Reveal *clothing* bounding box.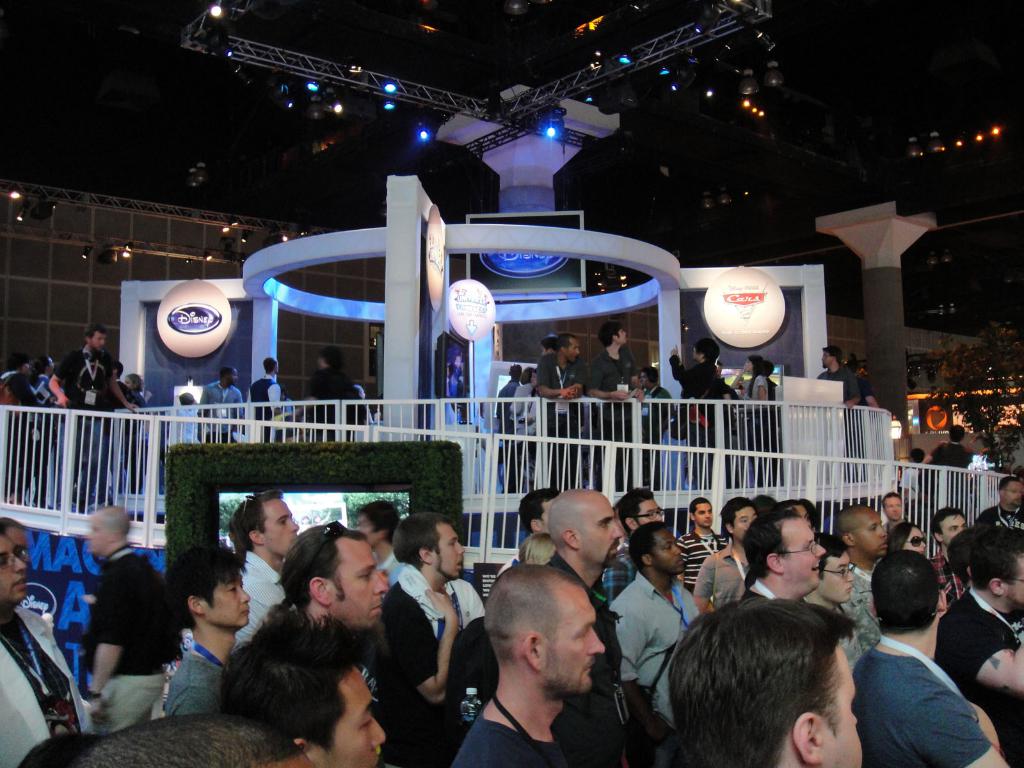
Revealed: [848,609,993,767].
